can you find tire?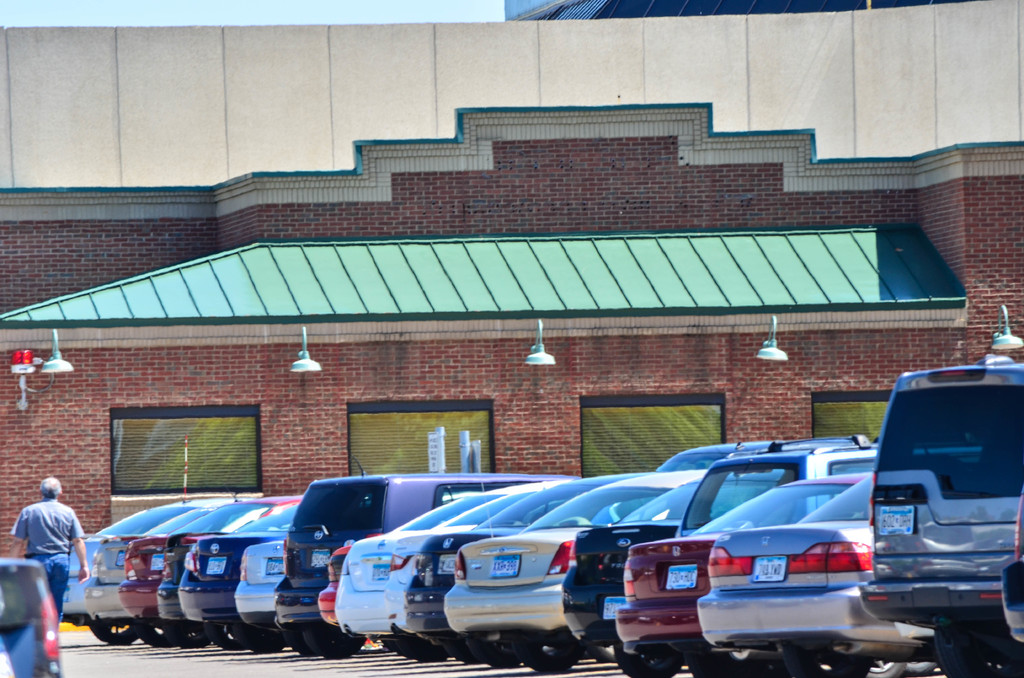
Yes, bounding box: <box>87,617,145,649</box>.
